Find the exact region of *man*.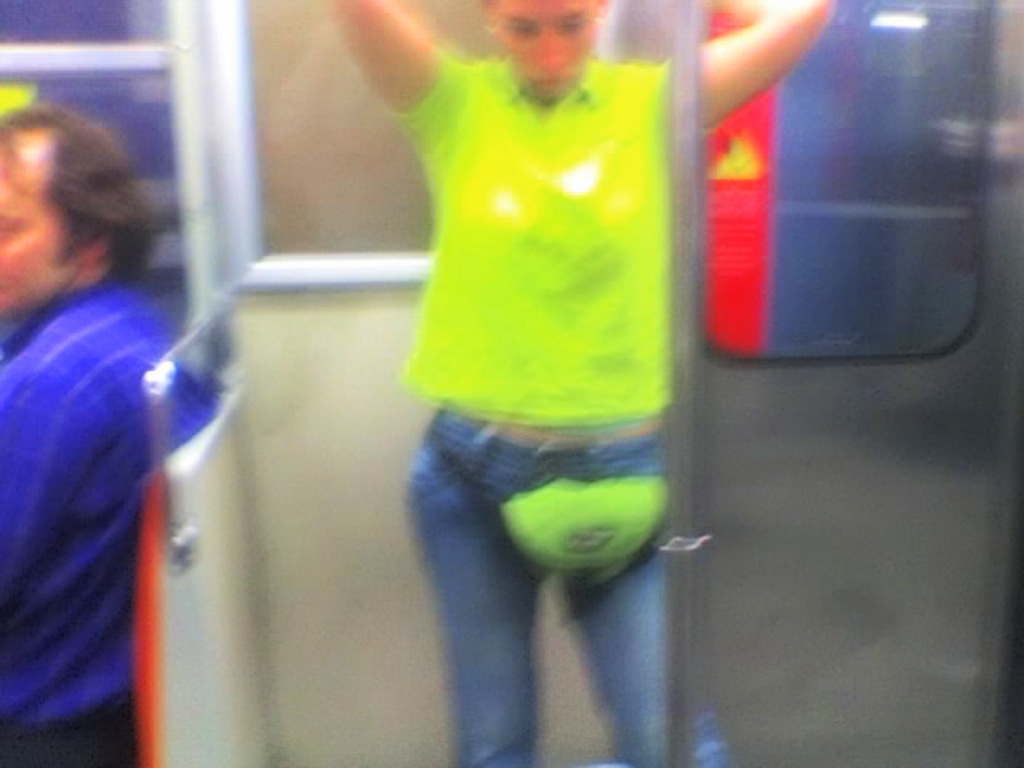
Exact region: [0, 123, 262, 746].
